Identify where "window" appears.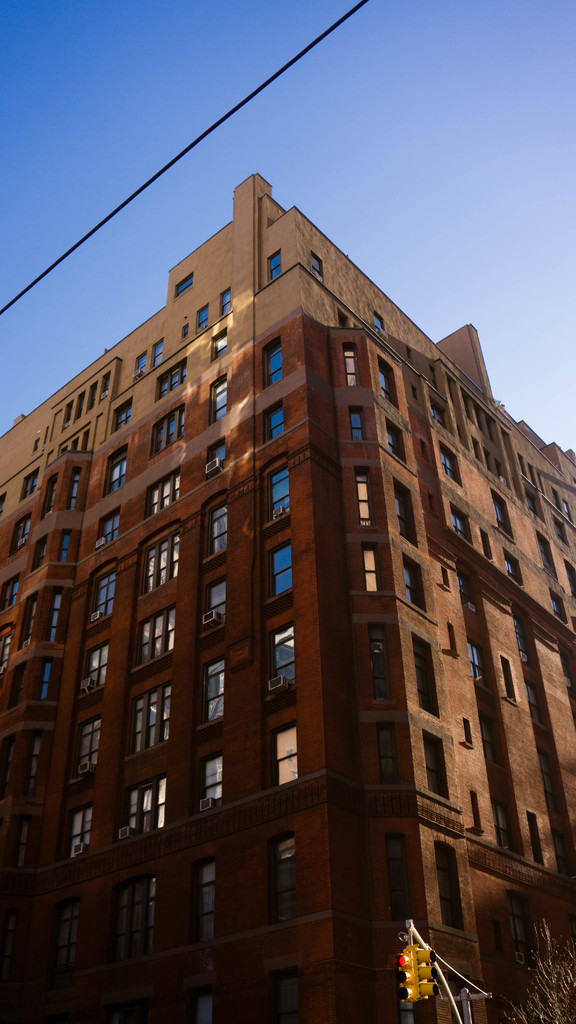
Appears at (214,506,228,554).
